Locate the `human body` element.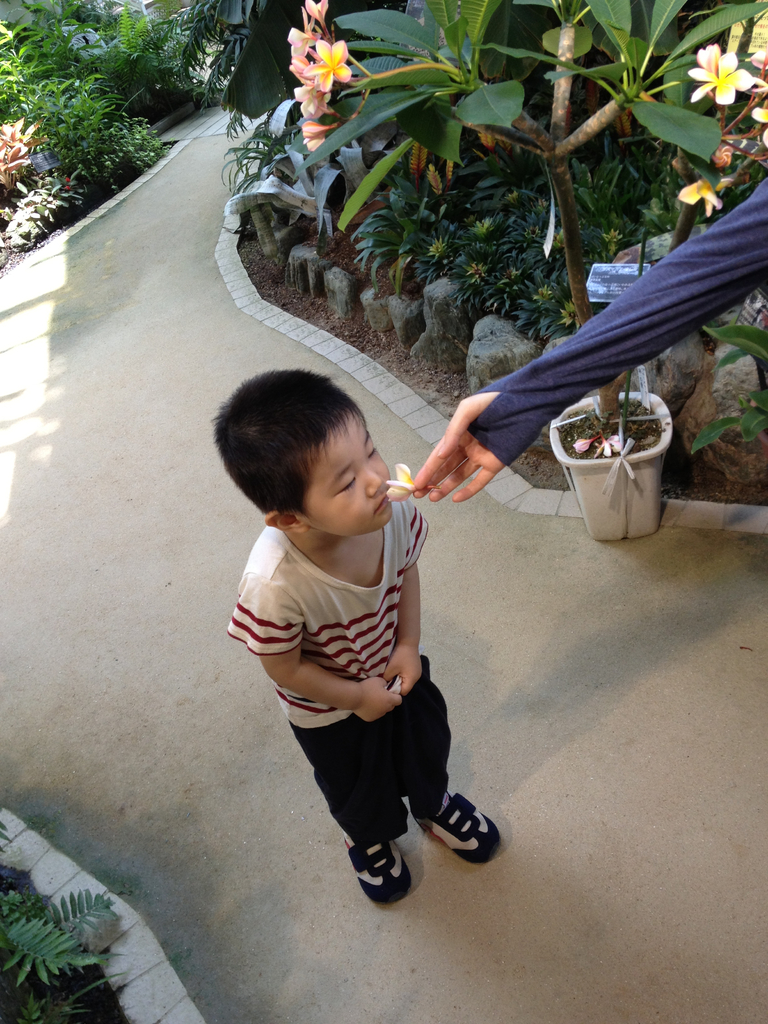
Element bbox: box(408, 173, 767, 513).
